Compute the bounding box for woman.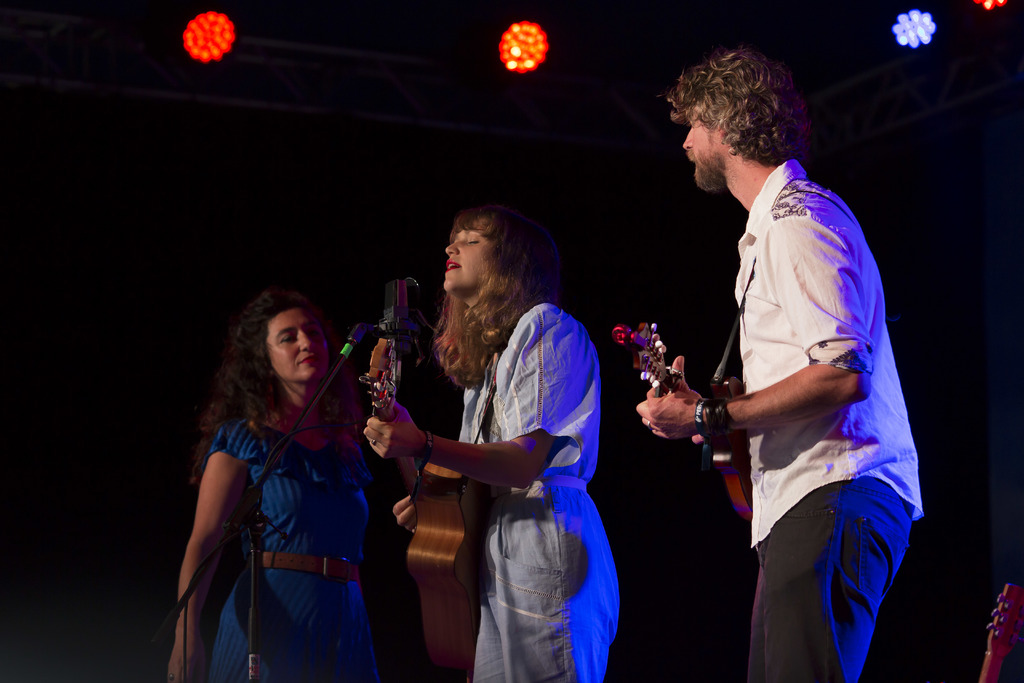
[168,283,403,682].
